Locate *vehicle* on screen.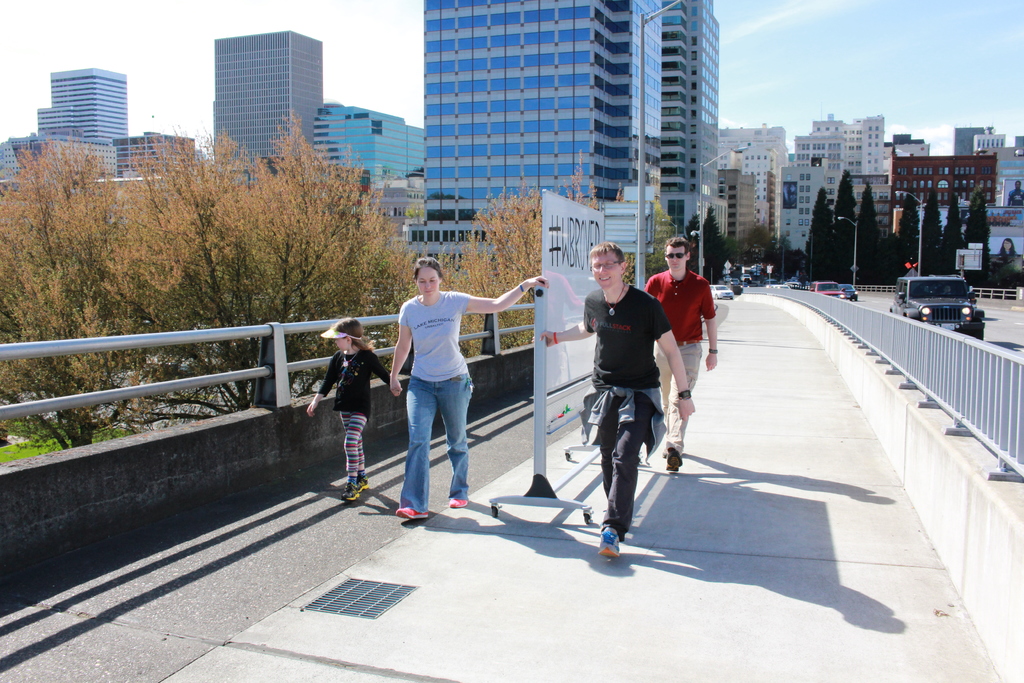
On screen at x1=770, y1=283, x2=790, y2=290.
